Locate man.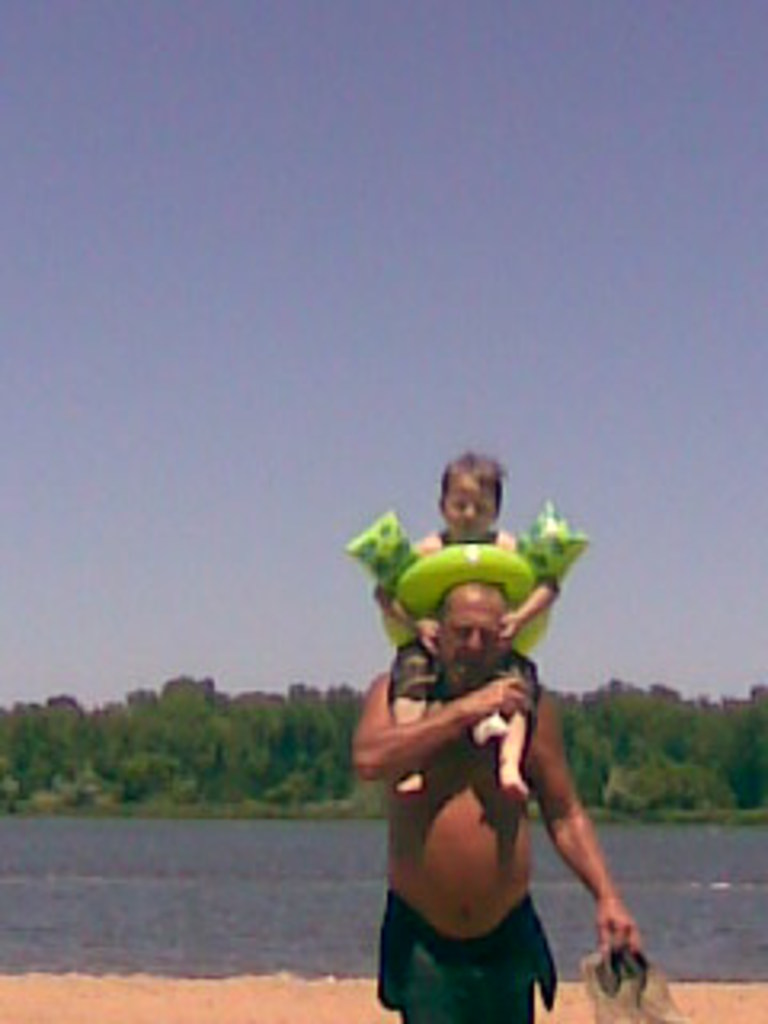
Bounding box: <box>333,512,640,1018</box>.
